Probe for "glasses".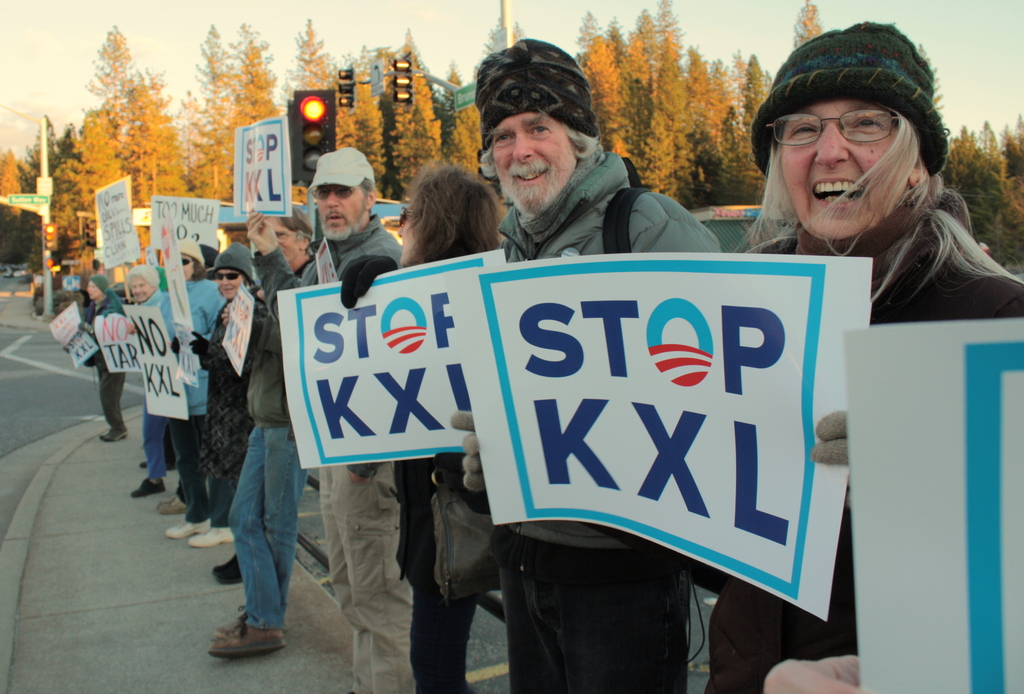
Probe result: left=311, top=186, right=358, bottom=198.
